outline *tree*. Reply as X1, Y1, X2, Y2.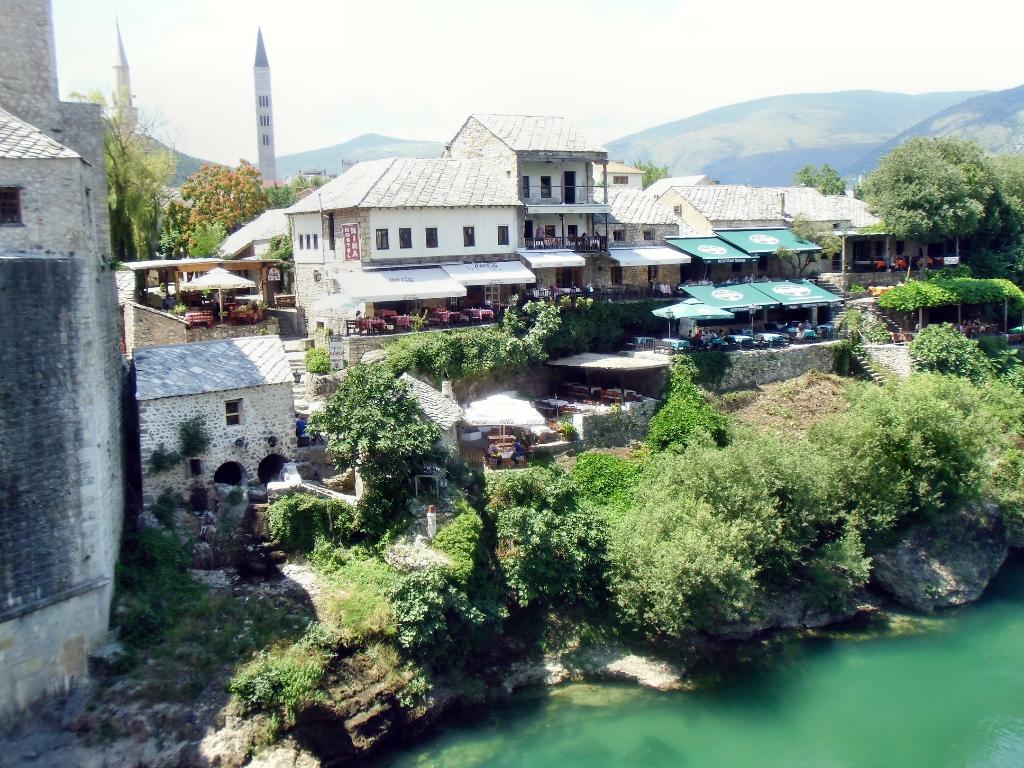
66, 82, 185, 263.
